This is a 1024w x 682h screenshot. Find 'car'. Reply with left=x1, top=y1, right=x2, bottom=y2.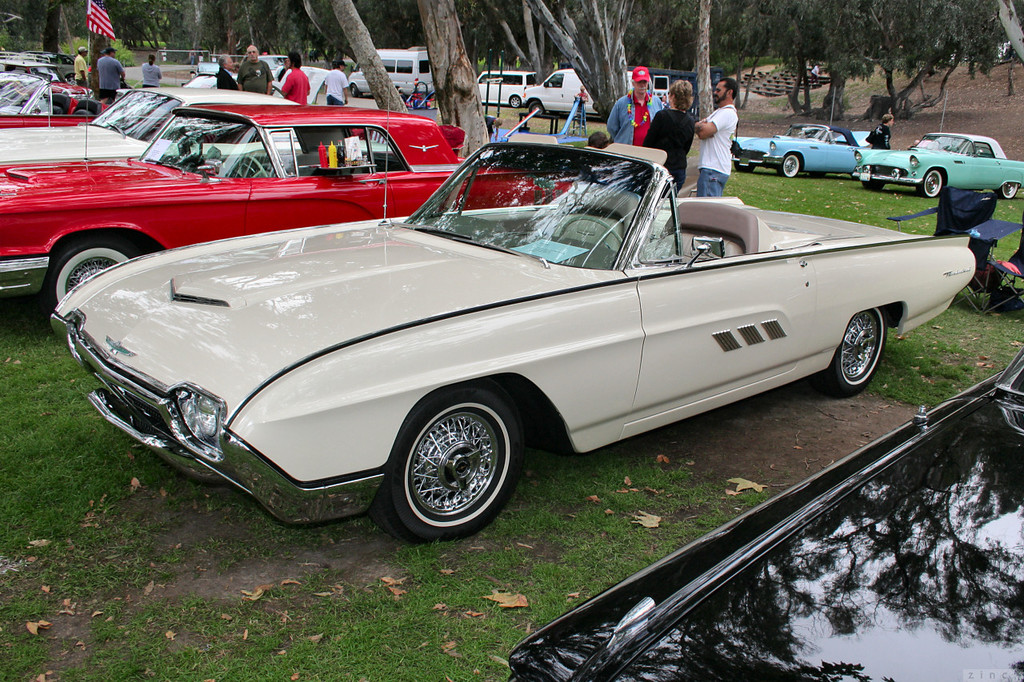
left=730, top=86, right=872, bottom=178.
